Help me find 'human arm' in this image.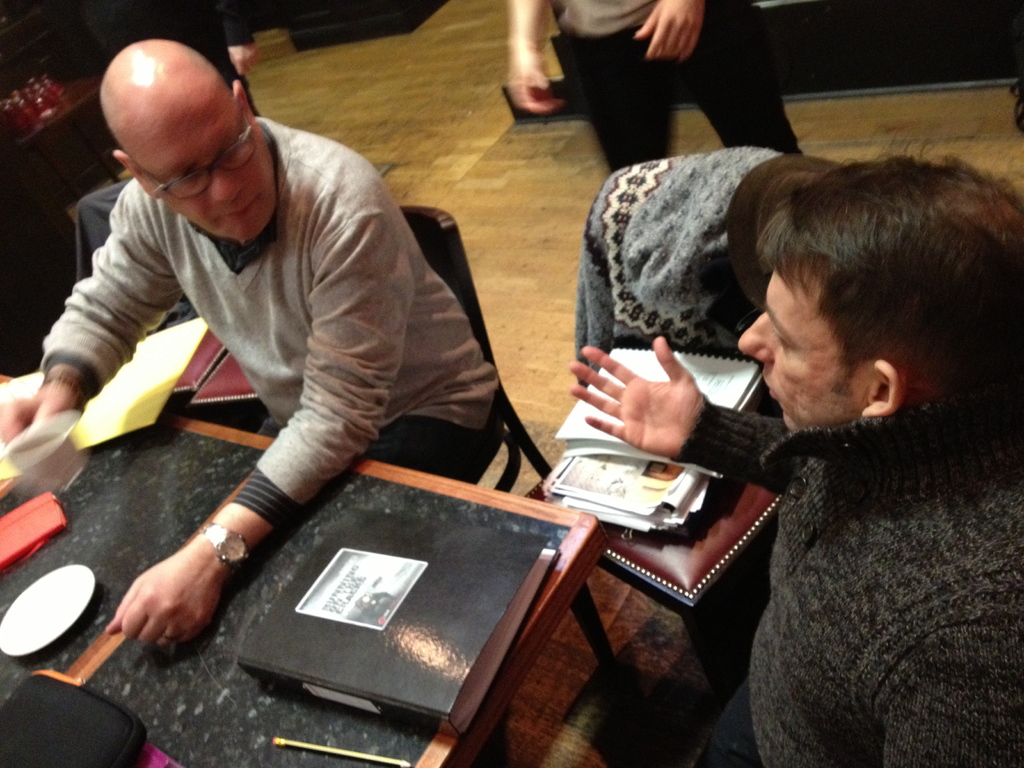
Found it: box(568, 348, 756, 502).
